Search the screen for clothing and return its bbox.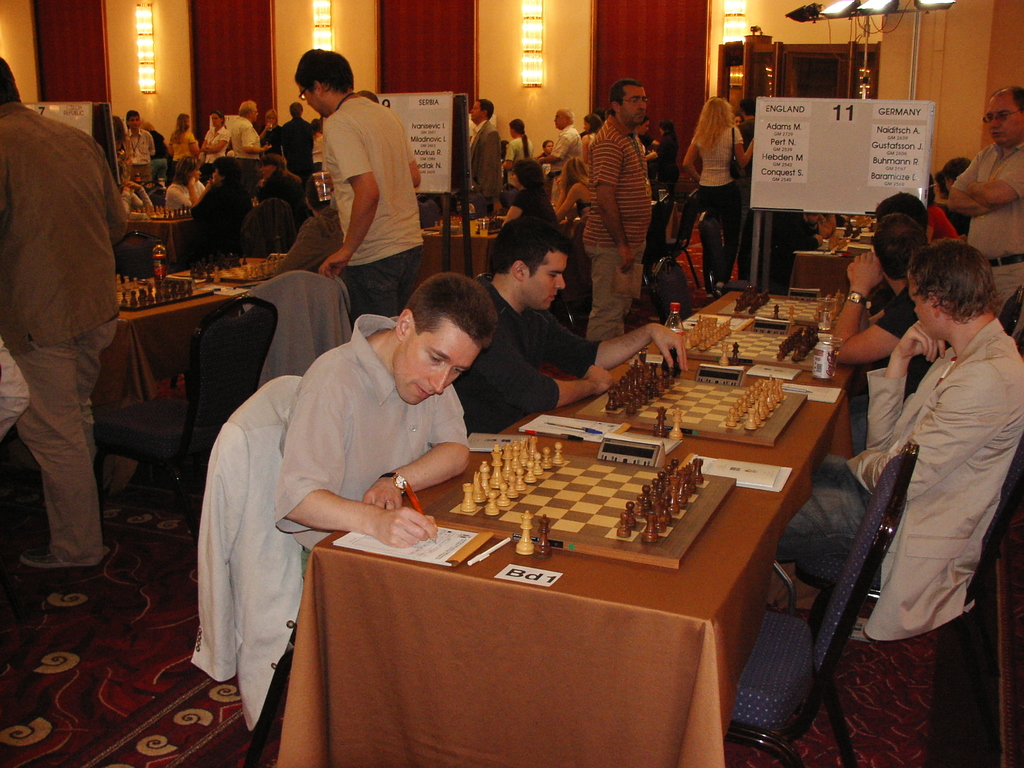
Found: {"left": 689, "top": 124, "right": 743, "bottom": 283}.
